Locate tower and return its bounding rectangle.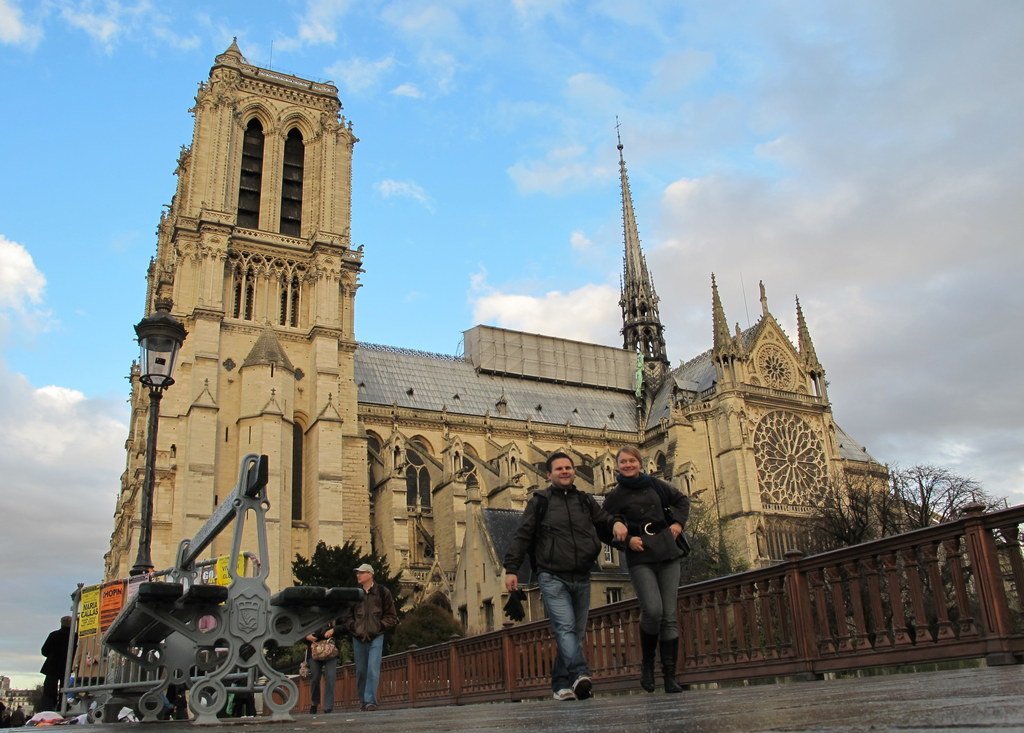
[614,115,674,364].
